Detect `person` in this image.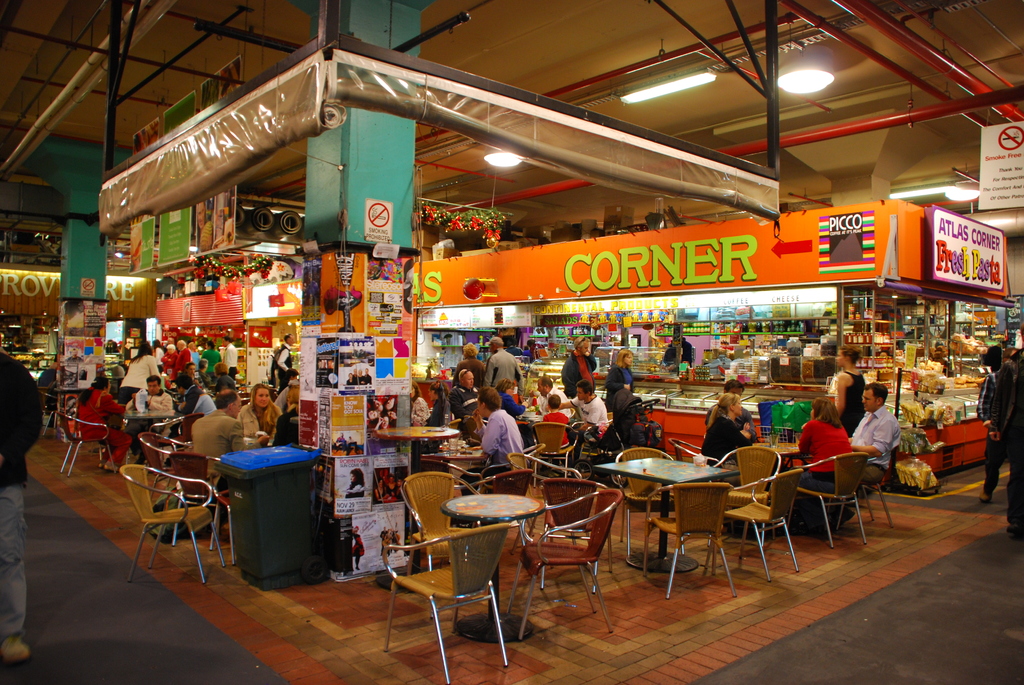
Detection: BBox(457, 371, 478, 420).
